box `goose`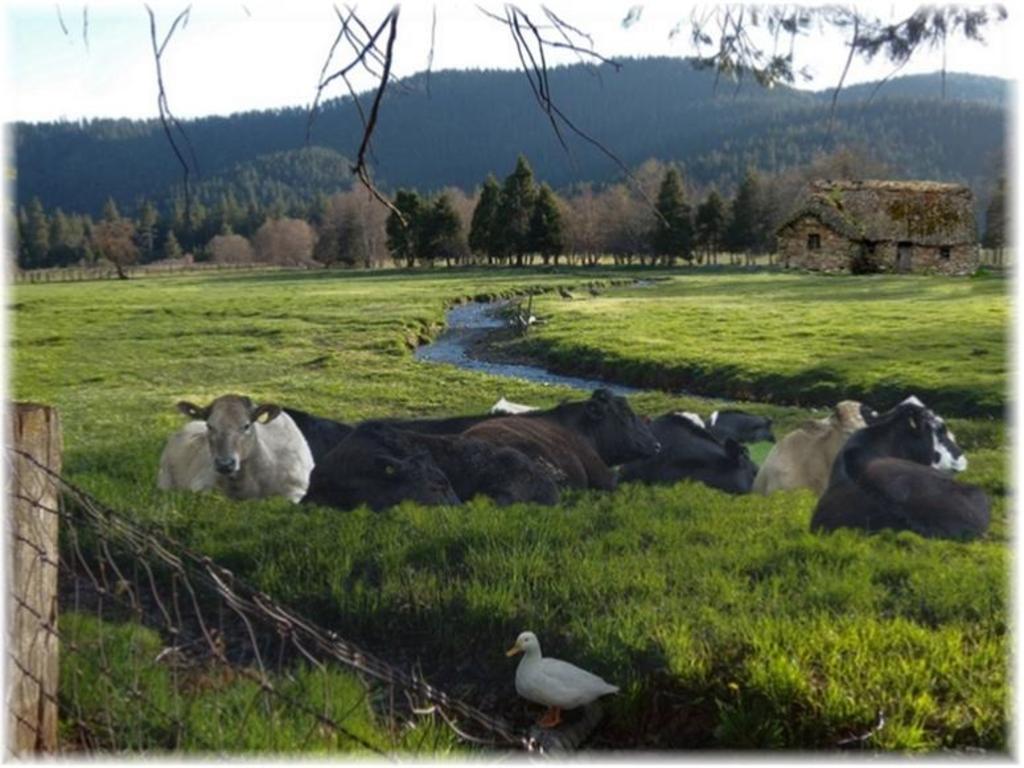
box(511, 632, 620, 728)
